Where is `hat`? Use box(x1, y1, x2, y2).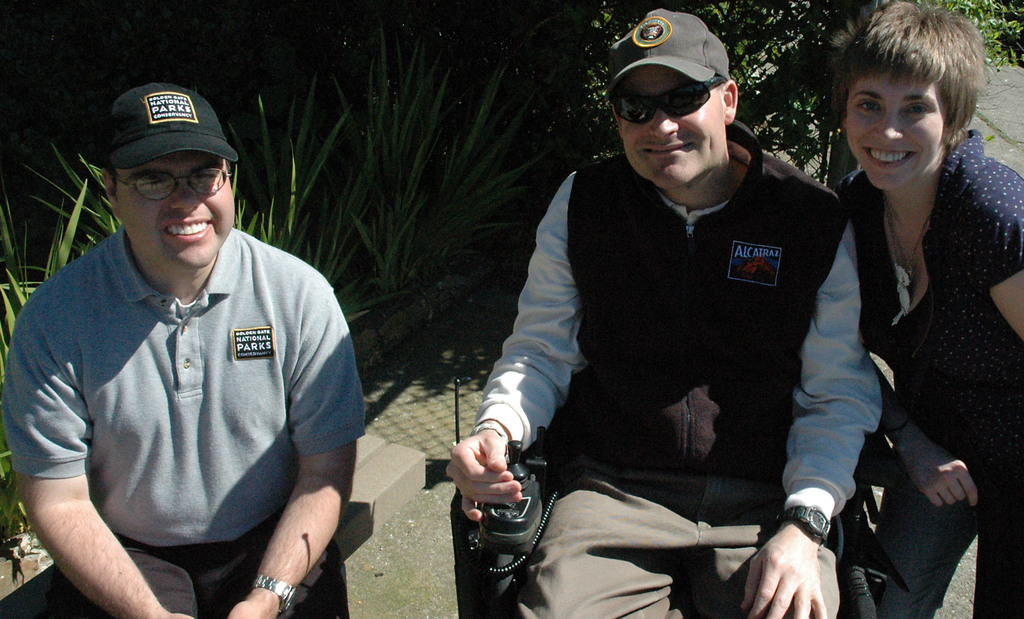
box(110, 78, 245, 163).
